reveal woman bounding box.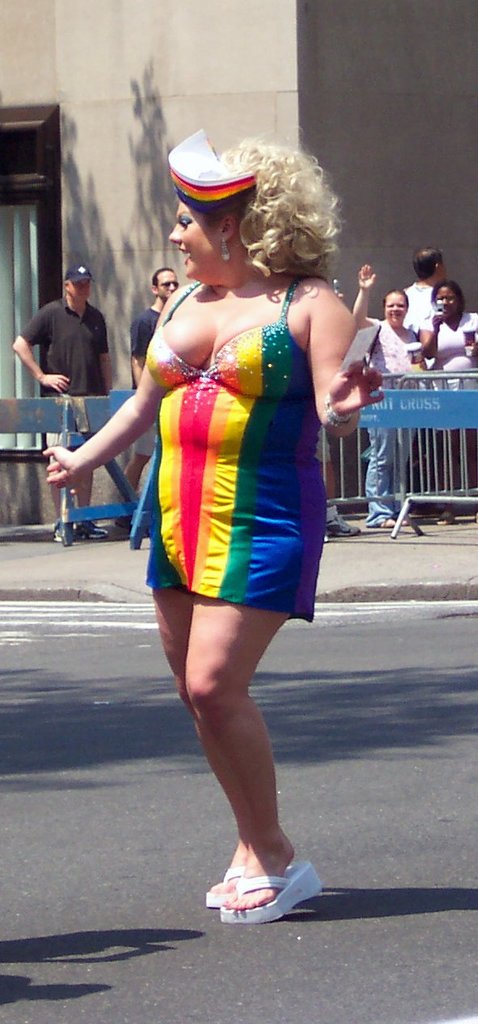
Revealed: pyautogui.locateOnScreen(351, 258, 433, 528).
